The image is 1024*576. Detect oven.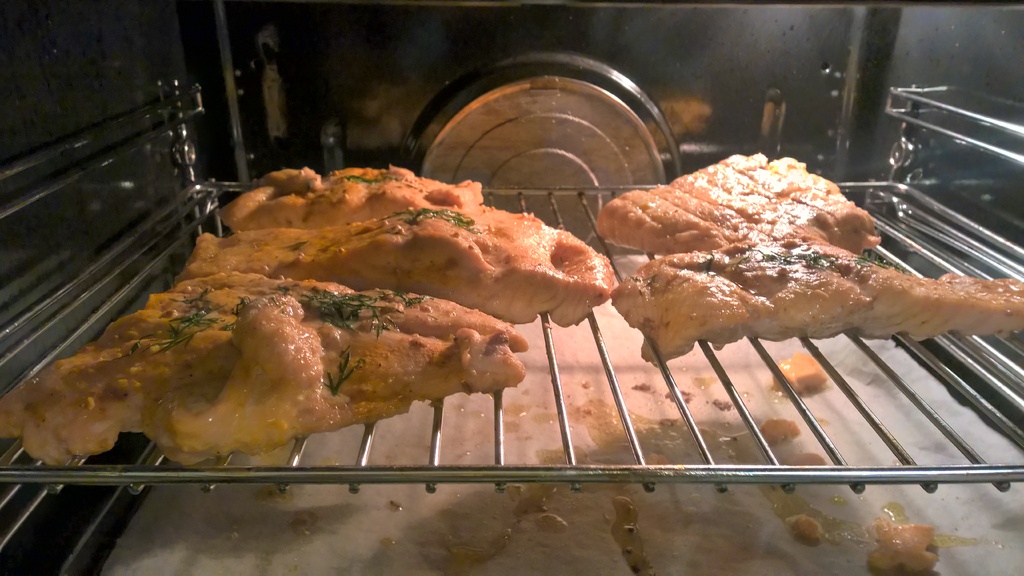
Detection: rect(0, 0, 1023, 575).
